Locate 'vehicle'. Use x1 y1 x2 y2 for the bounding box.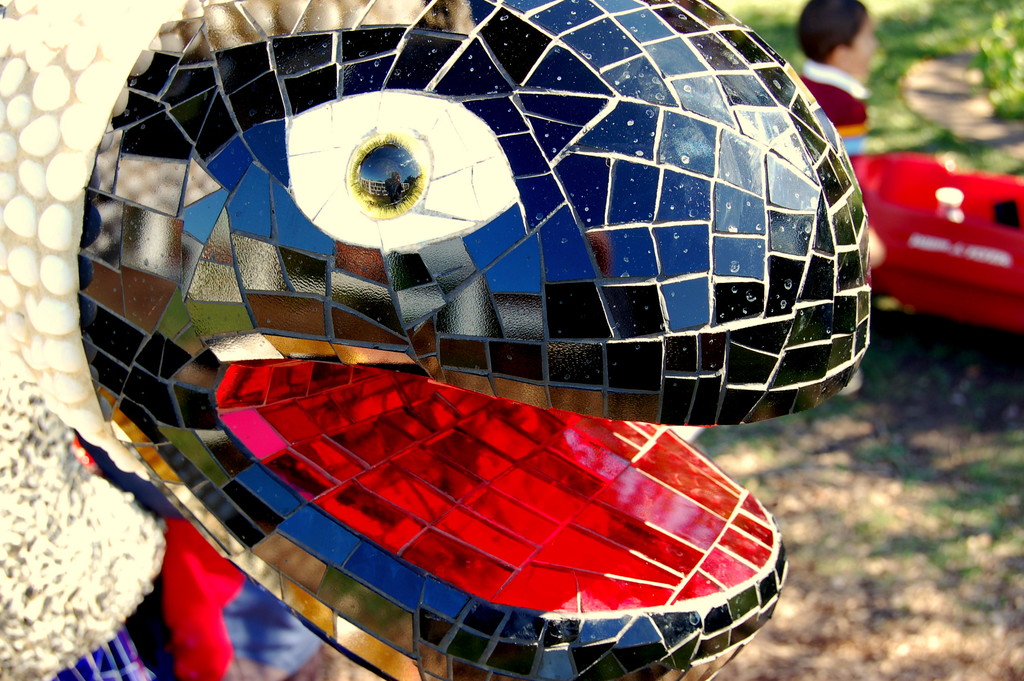
832 141 1023 332.
